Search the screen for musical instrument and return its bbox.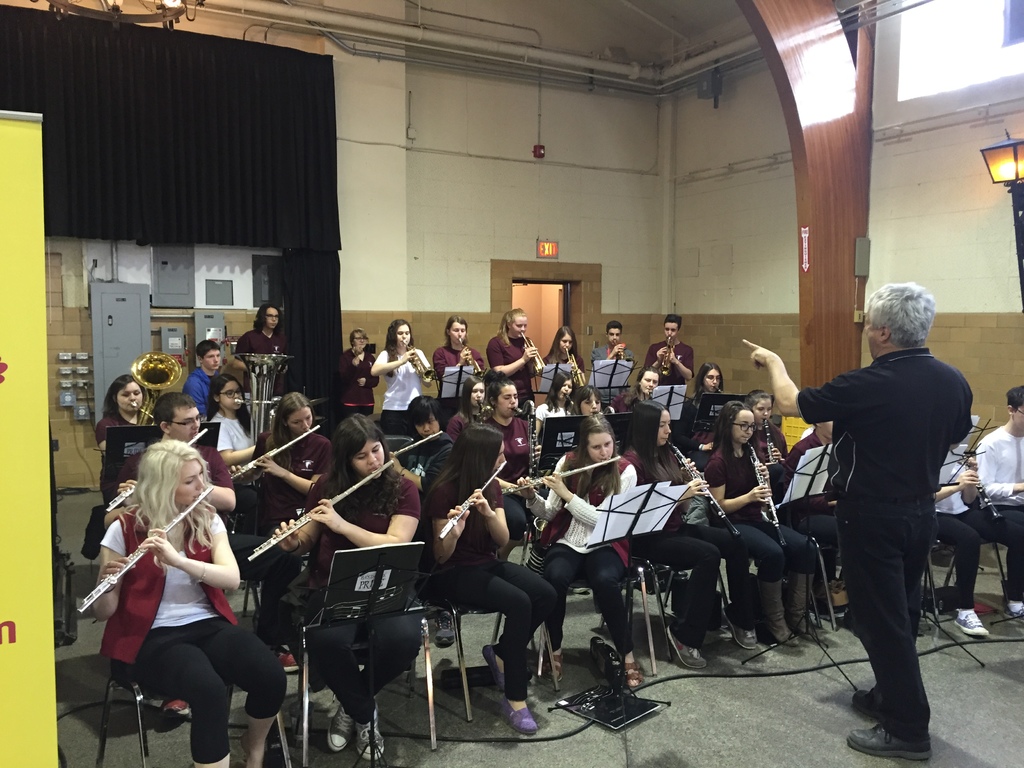
Found: bbox(567, 347, 586, 392).
